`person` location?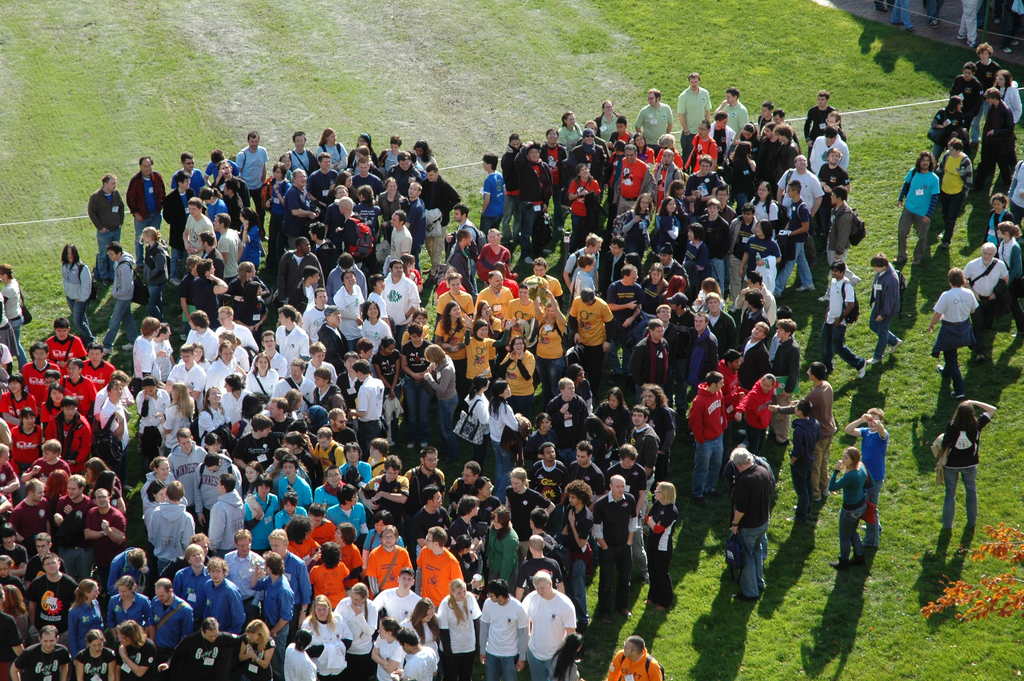
199, 232, 218, 261
